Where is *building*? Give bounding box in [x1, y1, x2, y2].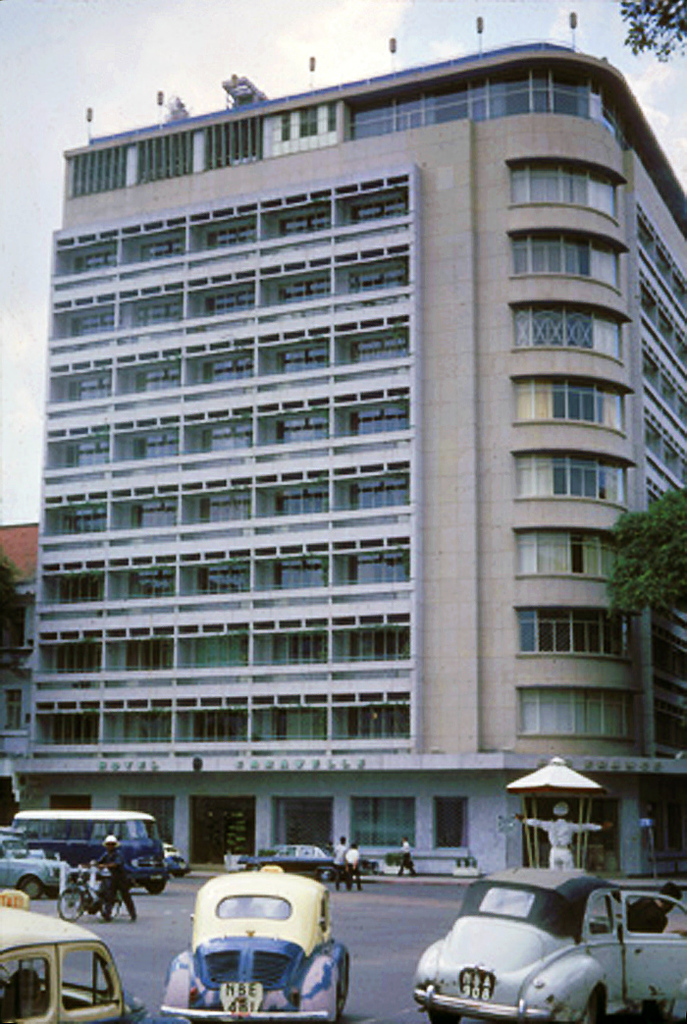
[10, 8, 686, 880].
